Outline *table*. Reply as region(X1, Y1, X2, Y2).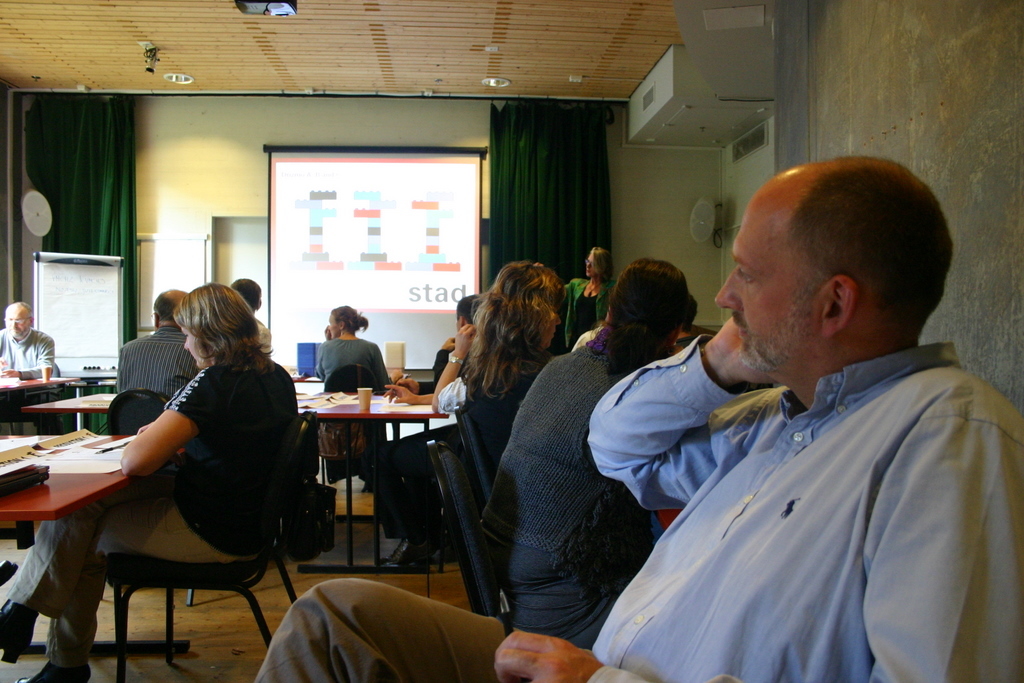
region(291, 364, 467, 582).
